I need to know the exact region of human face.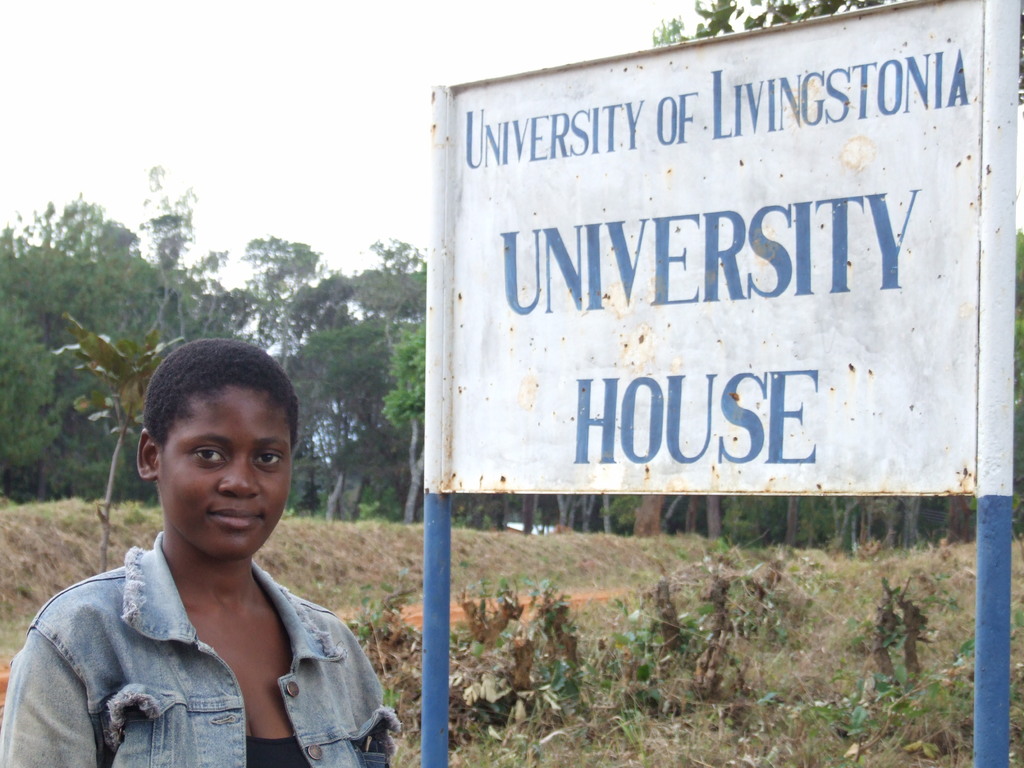
Region: BBox(157, 390, 296, 559).
